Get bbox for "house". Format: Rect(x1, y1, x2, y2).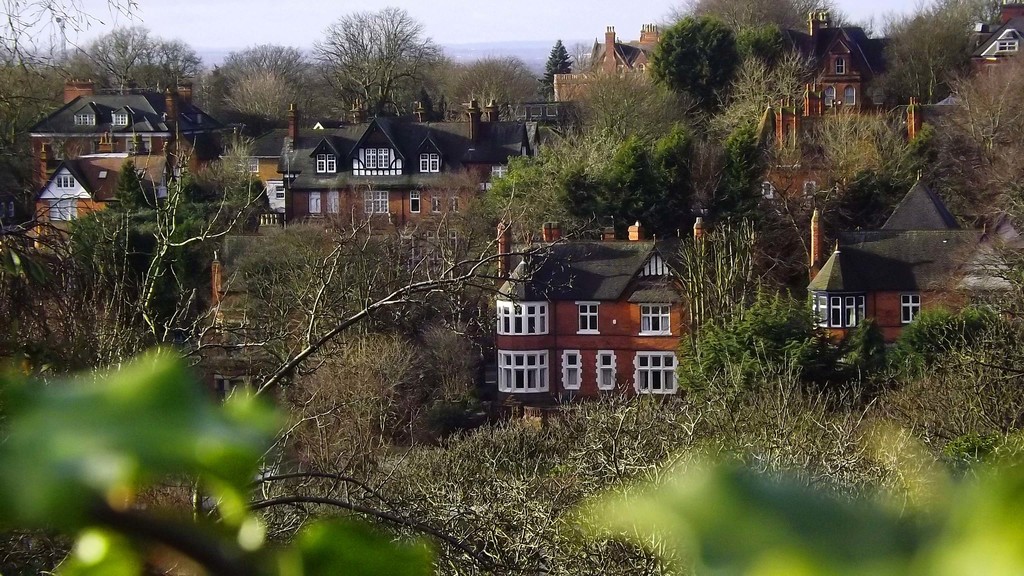
Rect(819, 163, 1023, 372).
